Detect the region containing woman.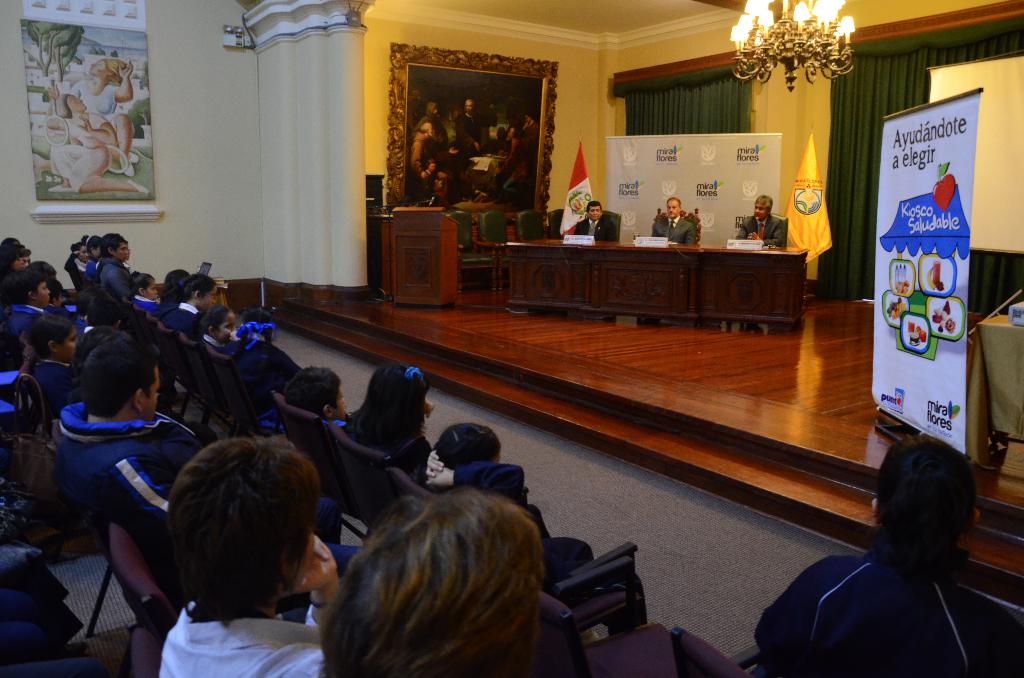
detection(83, 233, 102, 286).
